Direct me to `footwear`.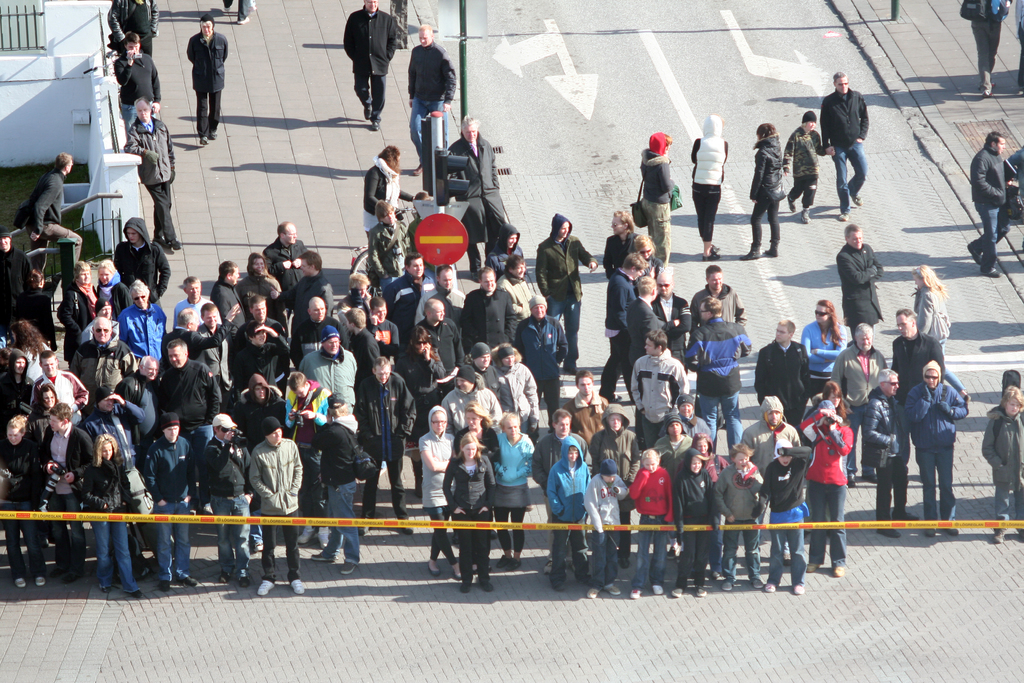
Direction: detection(296, 522, 316, 543).
